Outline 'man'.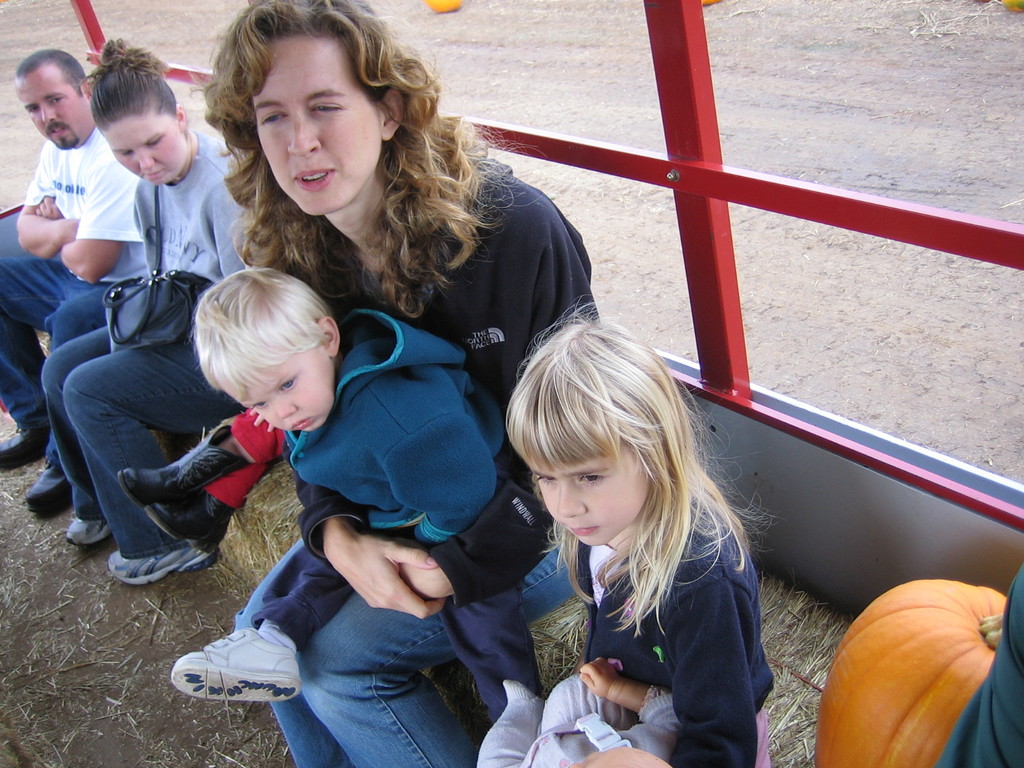
Outline: (0, 49, 150, 515).
